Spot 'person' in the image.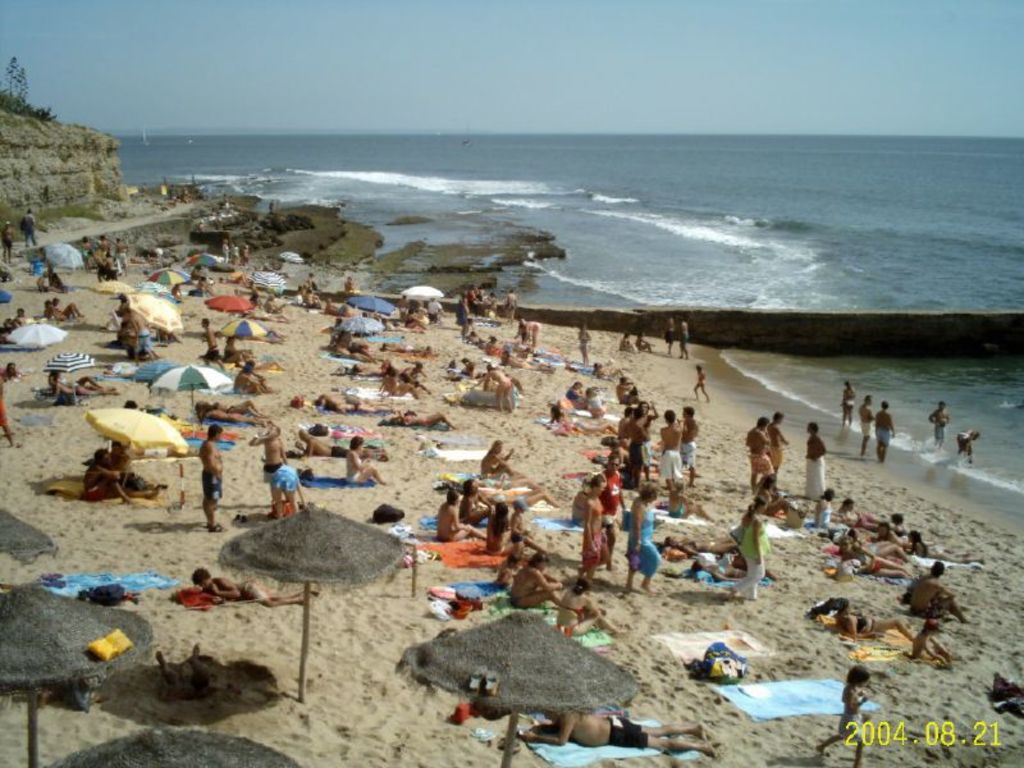
'person' found at Rect(668, 480, 714, 518).
